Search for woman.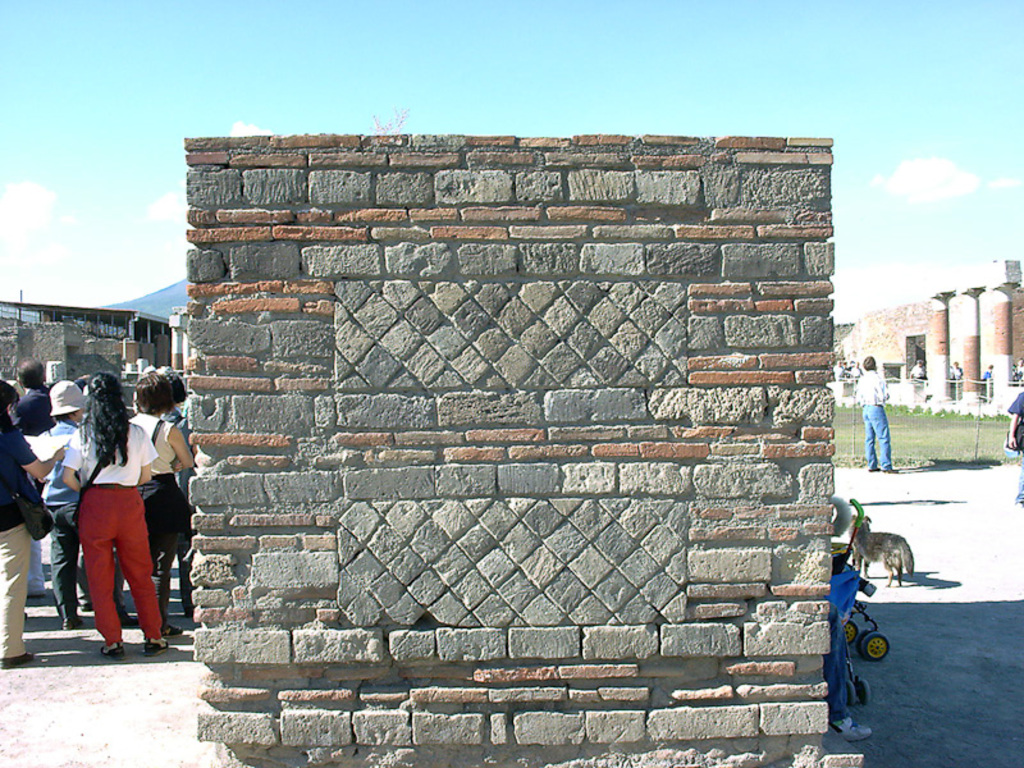
Found at detection(147, 383, 218, 527).
